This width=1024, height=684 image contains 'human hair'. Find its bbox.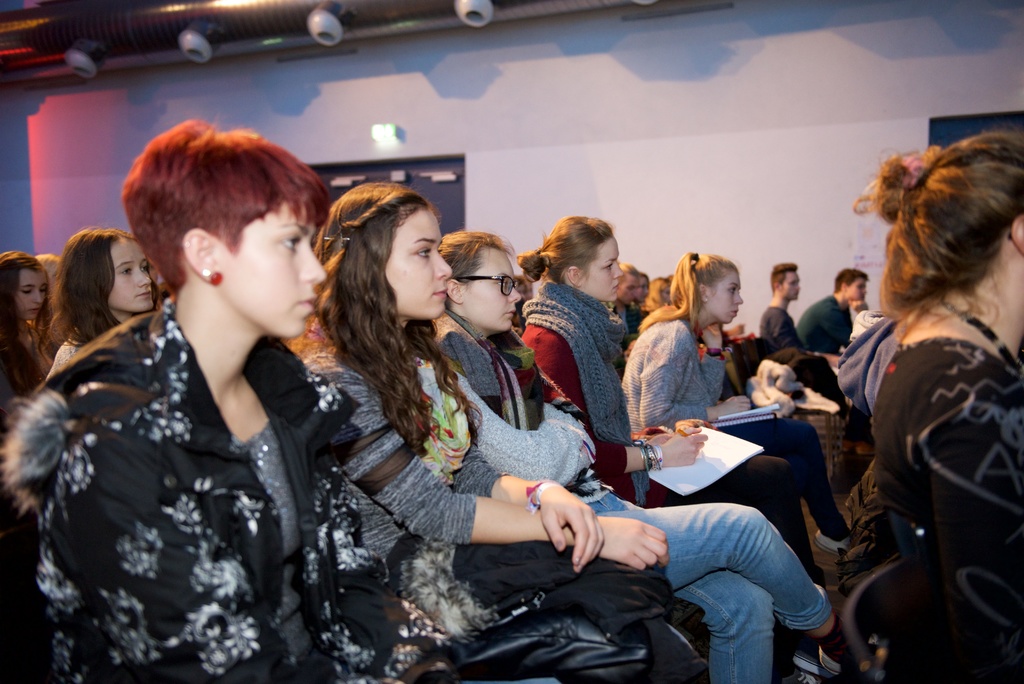
detection(847, 132, 1020, 361).
